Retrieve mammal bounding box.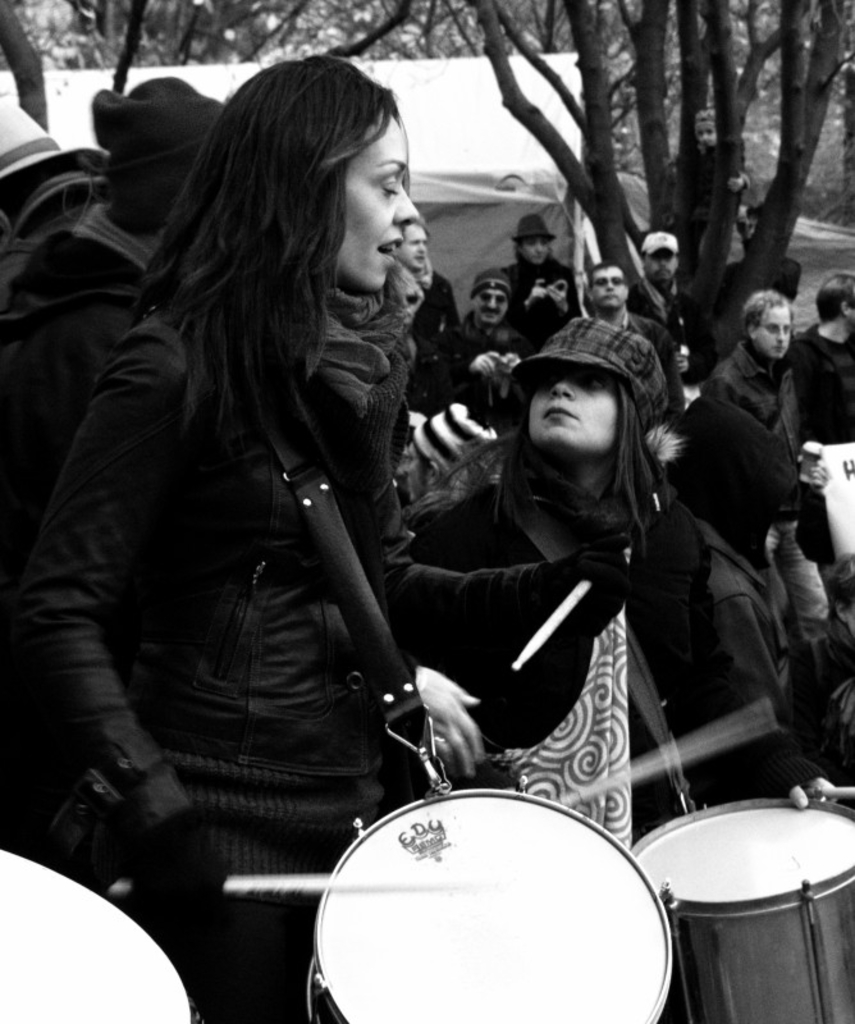
Bounding box: bbox(671, 108, 744, 253).
